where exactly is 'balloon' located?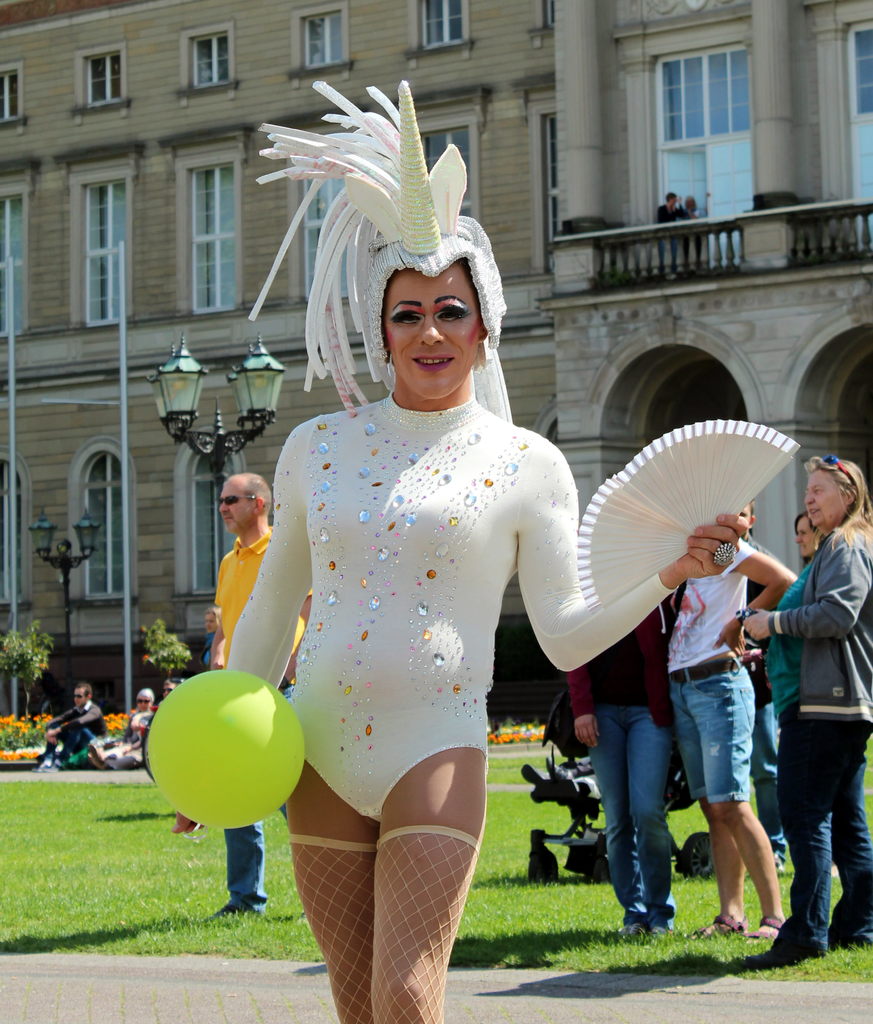
Its bounding box is detection(141, 668, 301, 830).
